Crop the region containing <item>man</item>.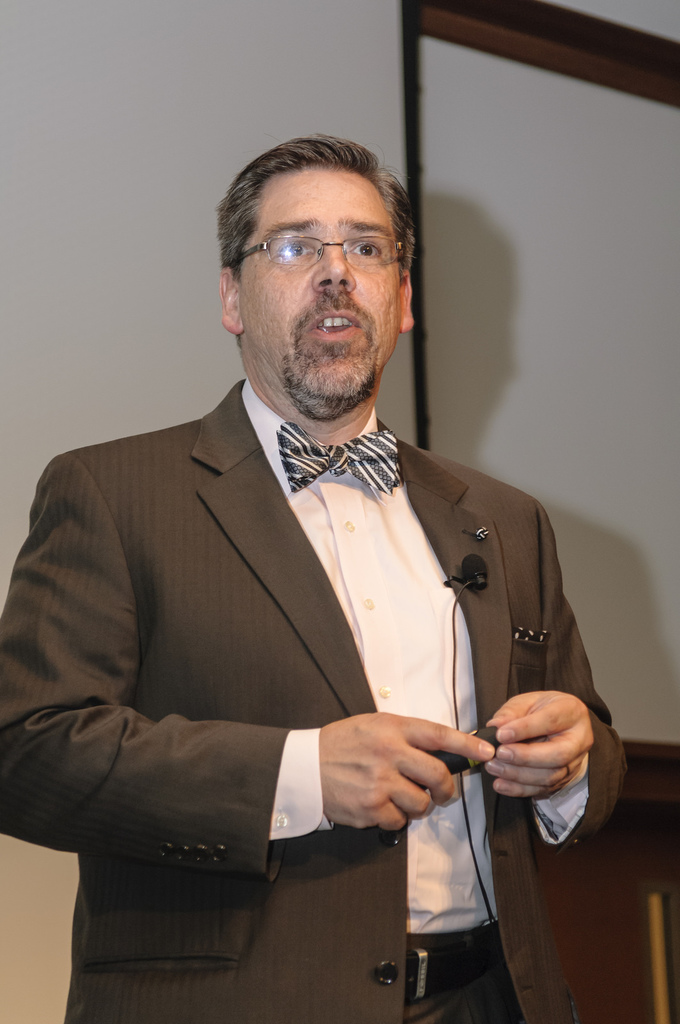
Crop region: <box>0,131,636,1023</box>.
